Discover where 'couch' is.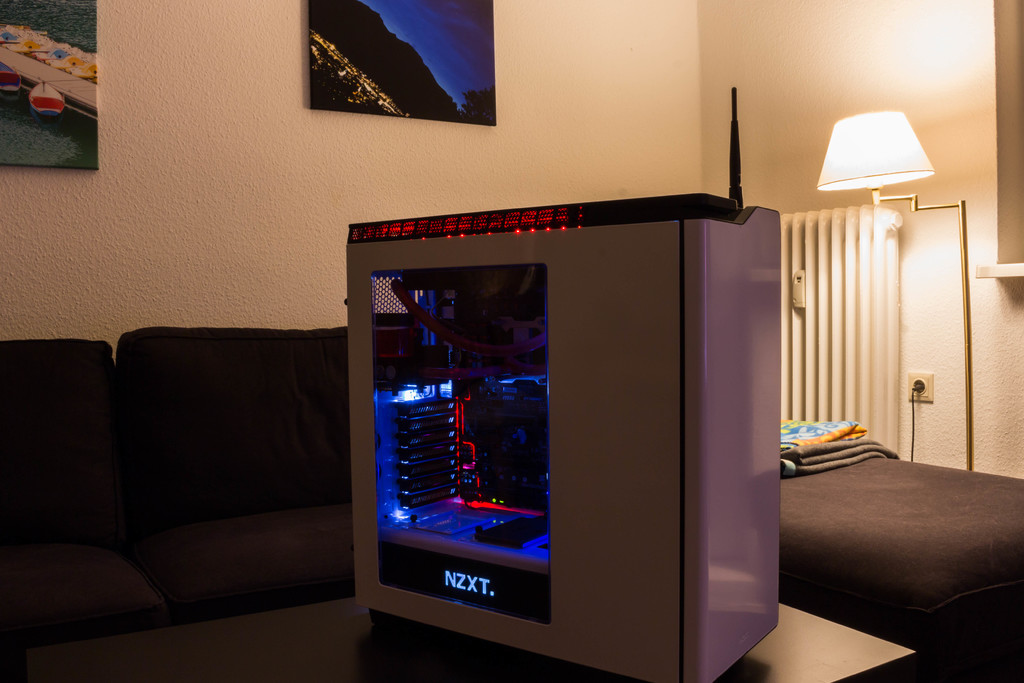
Discovered at {"x1": 22, "y1": 311, "x2": 365, "y2": 667}.
